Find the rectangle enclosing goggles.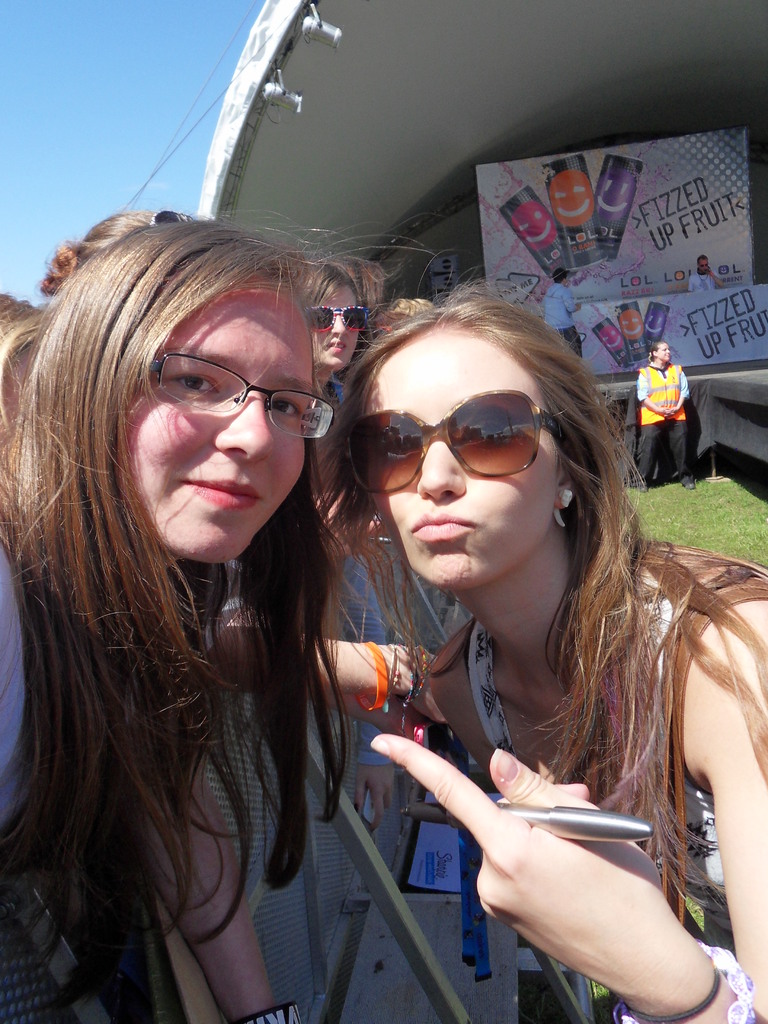
Rect(303, 302, 375, 333).
